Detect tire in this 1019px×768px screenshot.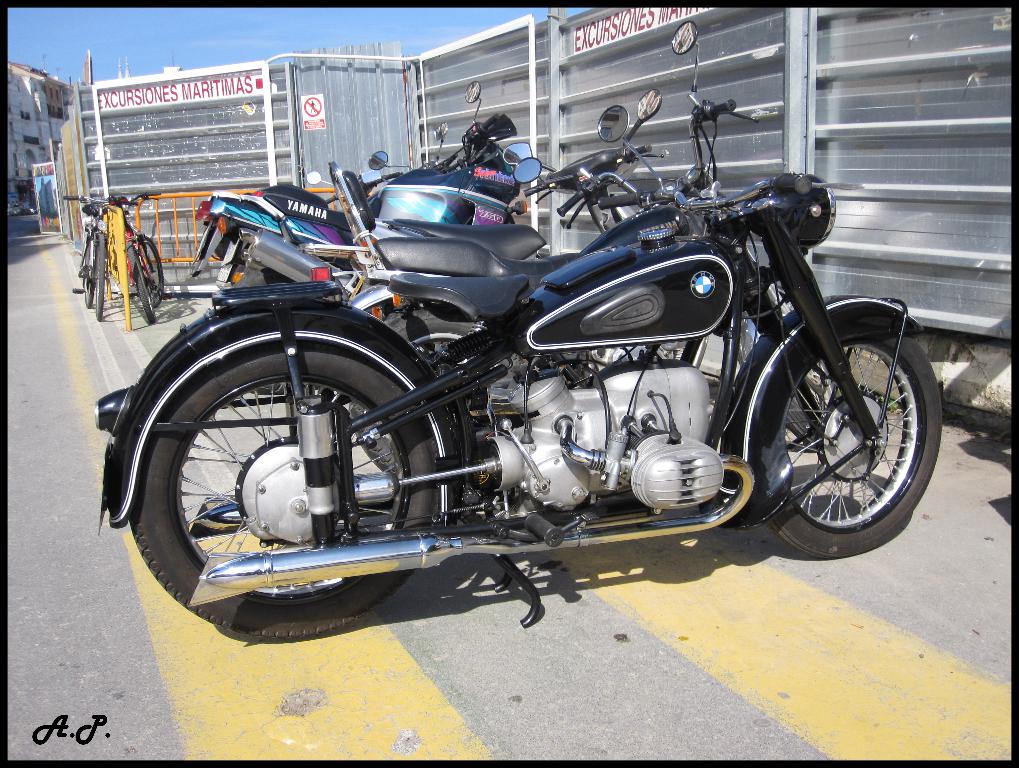
Detection: [737,307,825,449].
